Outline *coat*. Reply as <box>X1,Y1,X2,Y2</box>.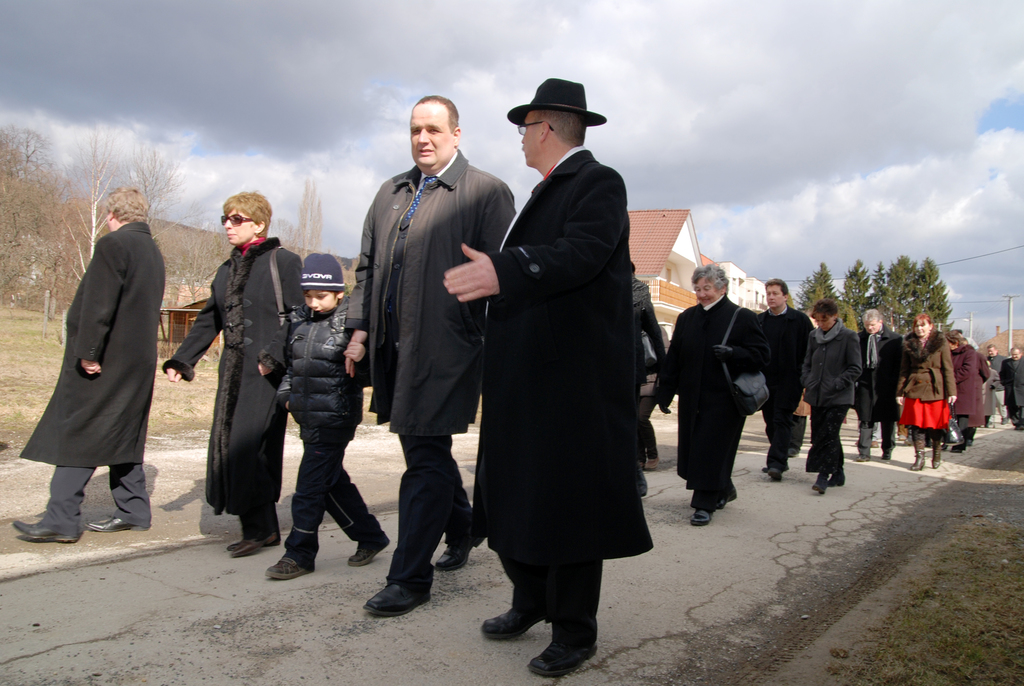
<box>22,218,177,478</box>.
